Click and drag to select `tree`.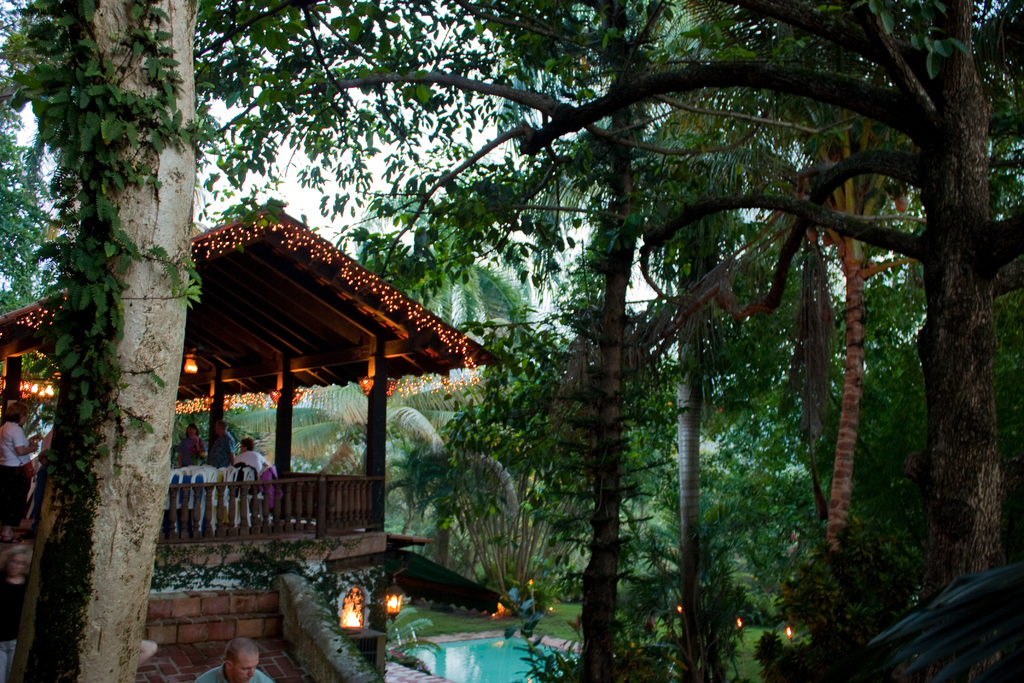
Selection: BBox(358, 190, 534, 334).
